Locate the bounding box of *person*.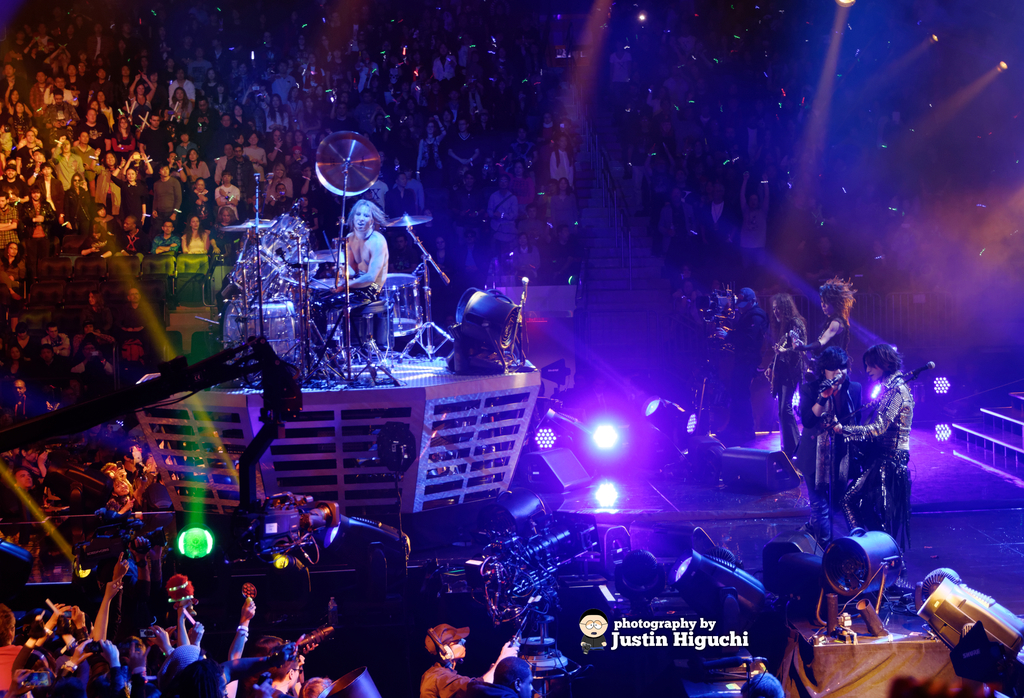
Bounding box: [x1=548, y1=228, x2=583, y2=285].
